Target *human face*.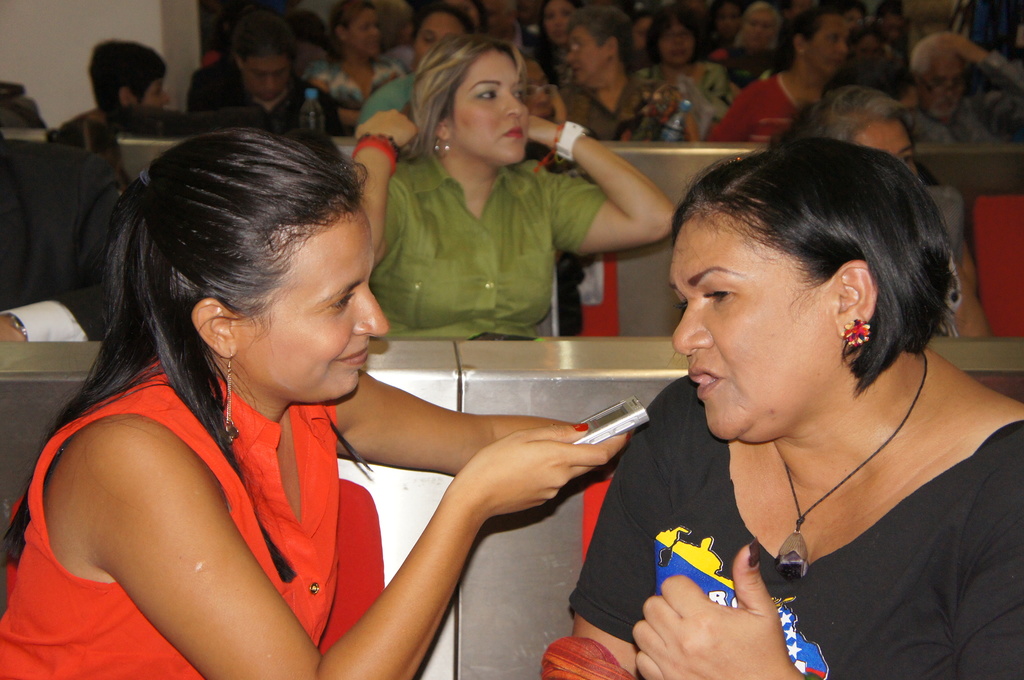
Target region: (left=566, top=24, right=608, bottom=93).
